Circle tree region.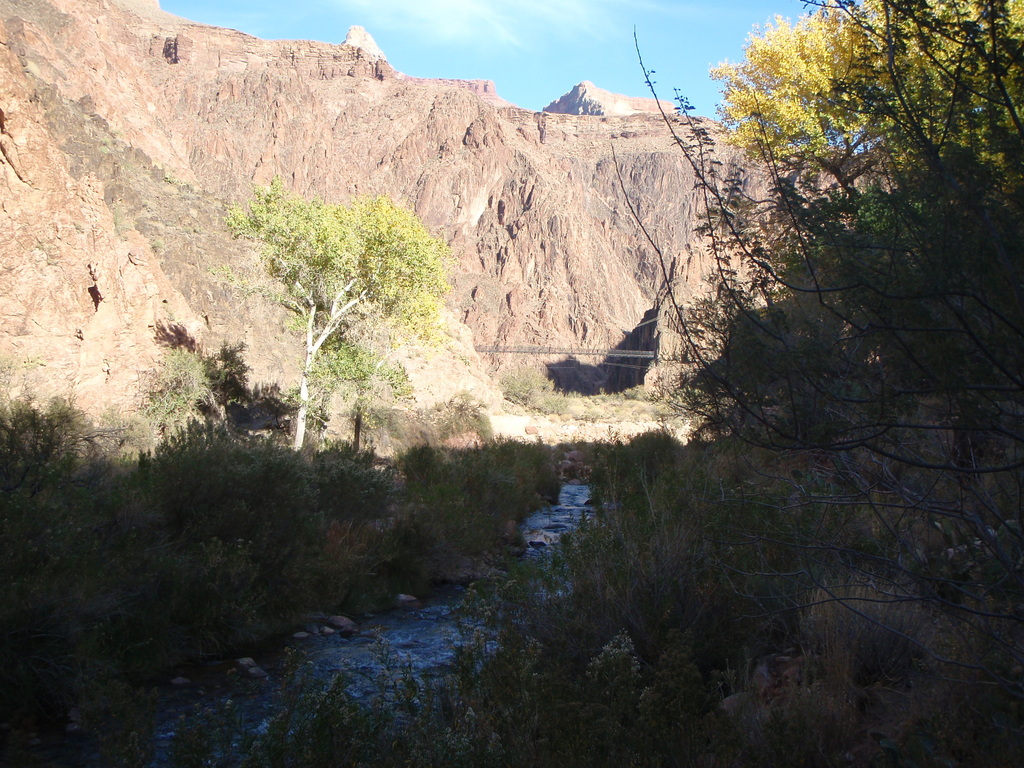
Region: [left=222, top=162, right=480, bottom=473].
